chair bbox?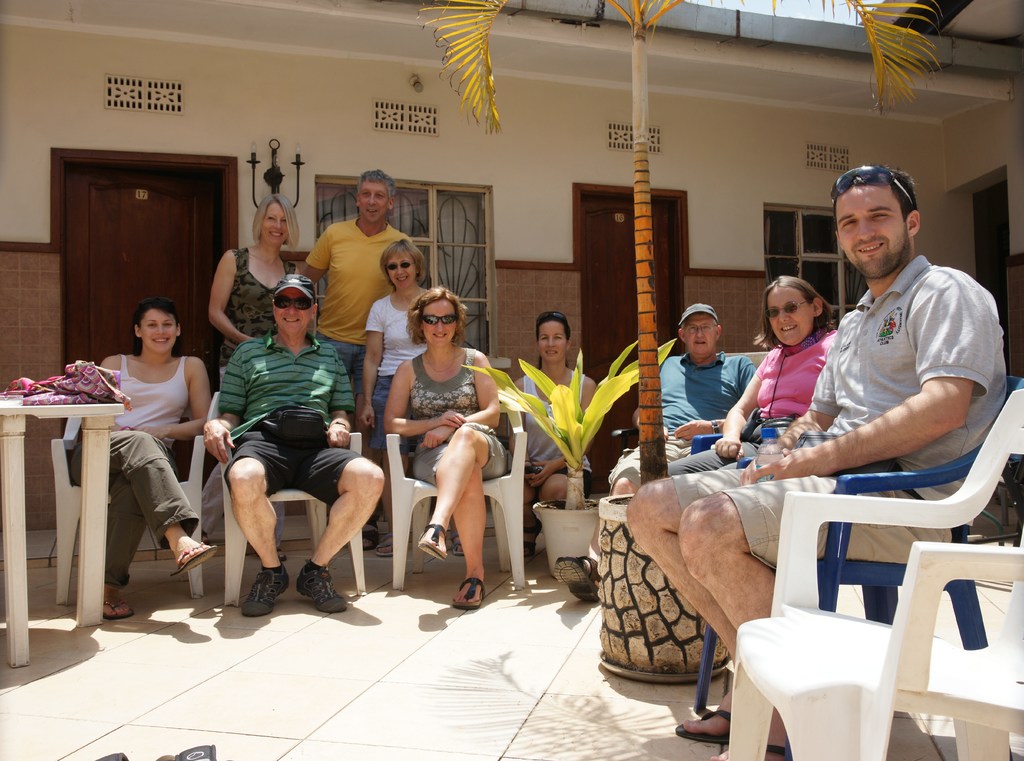
x1=383, y1=397, x2=527, y2=596
